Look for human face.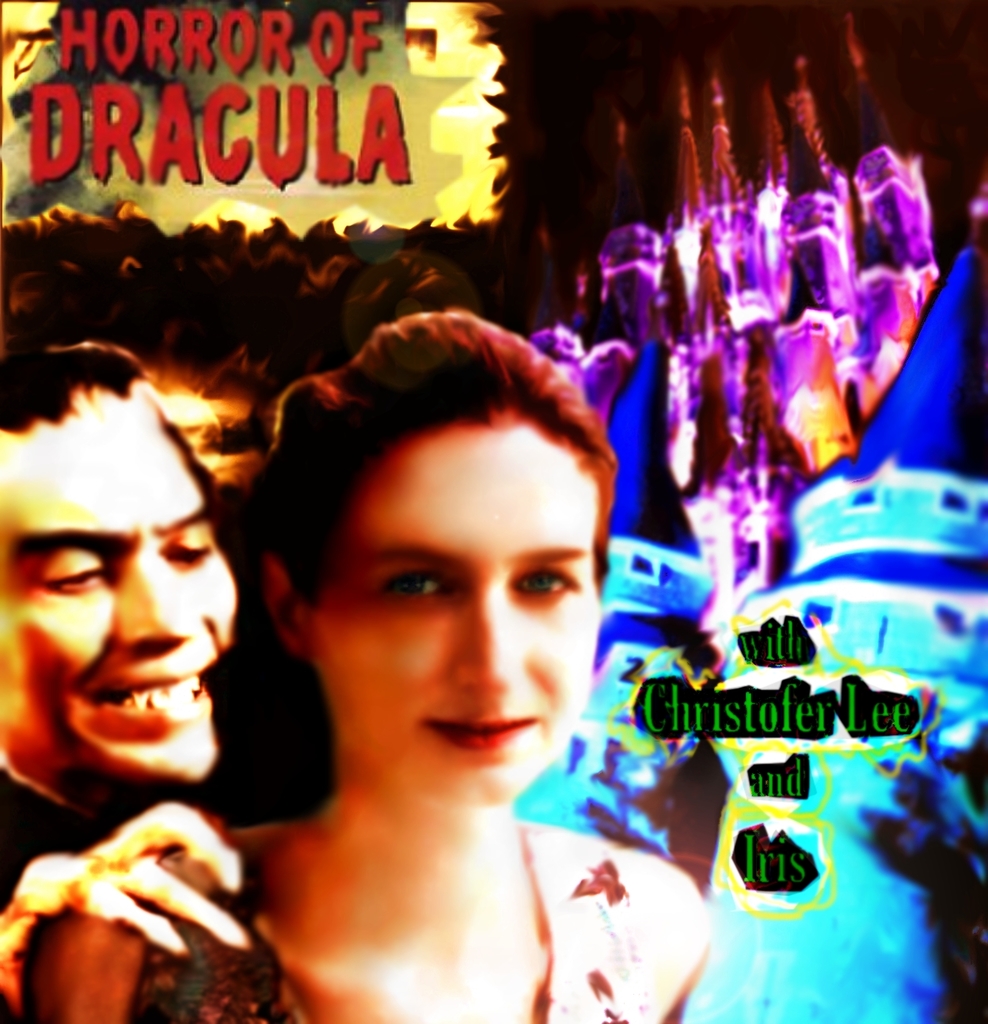
Found: crop(302, 419, 597, 810).
